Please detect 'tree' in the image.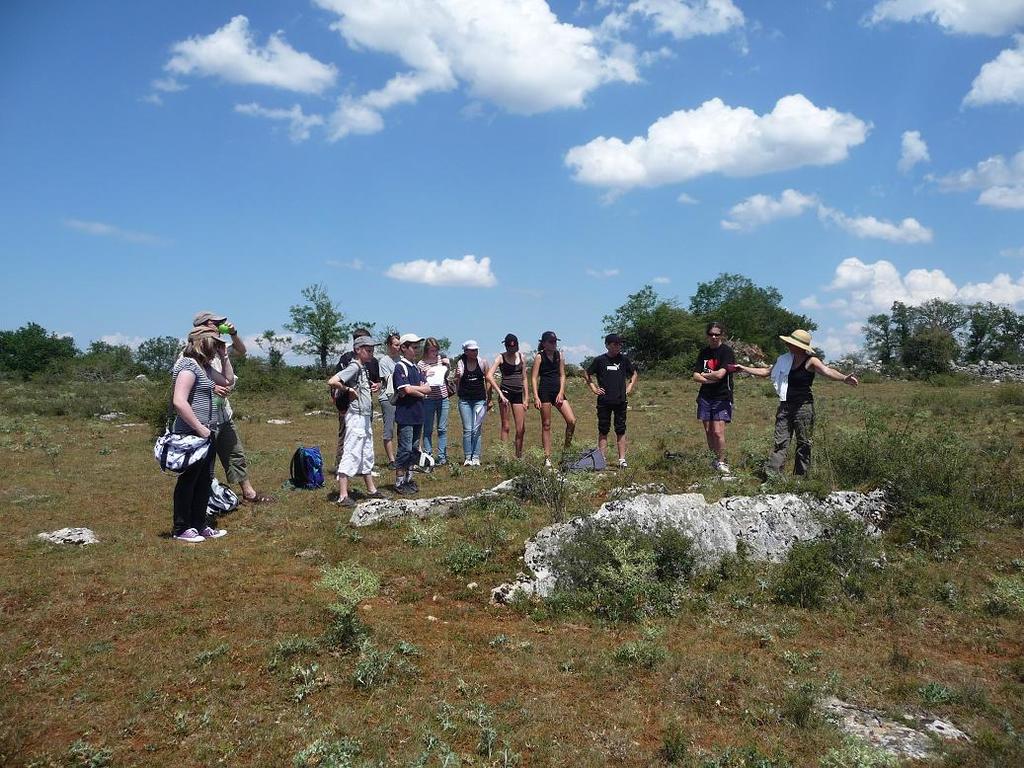
bbox=(994, 310, 1023, 366).
